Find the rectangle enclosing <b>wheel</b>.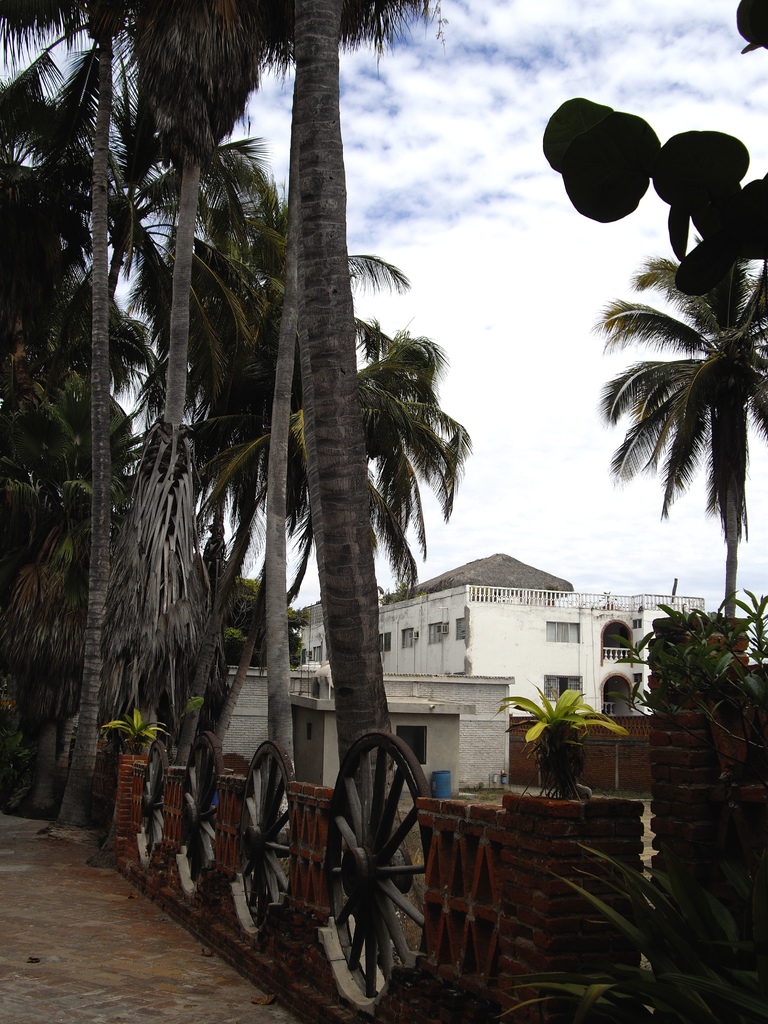
[241, 743, 298, 932].
